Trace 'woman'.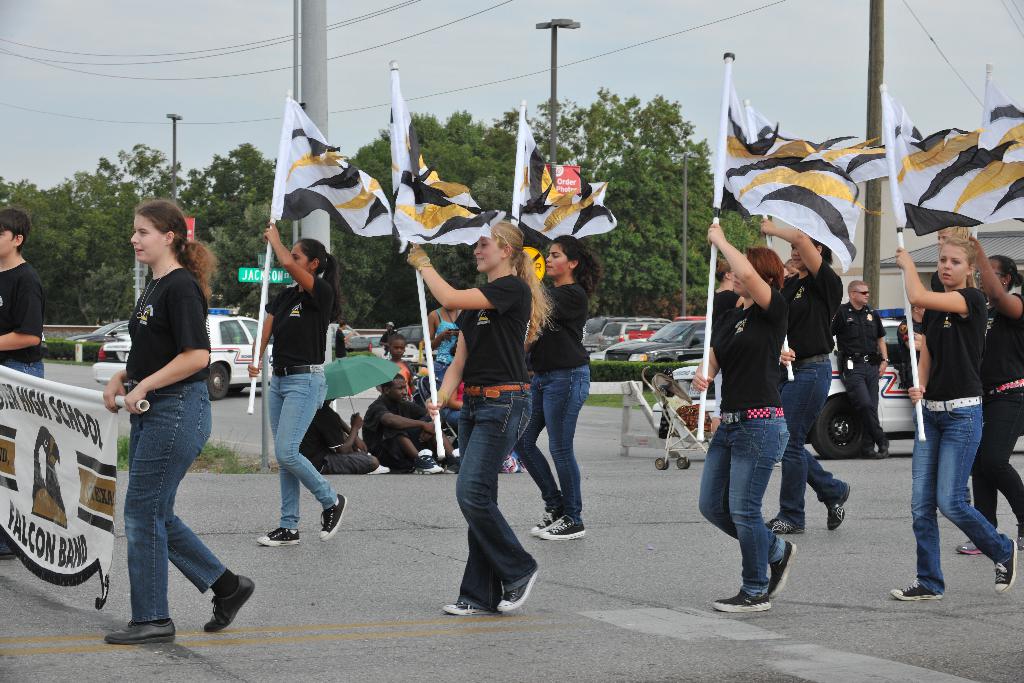
Traced to rect(893, 239, 1016, 605).
